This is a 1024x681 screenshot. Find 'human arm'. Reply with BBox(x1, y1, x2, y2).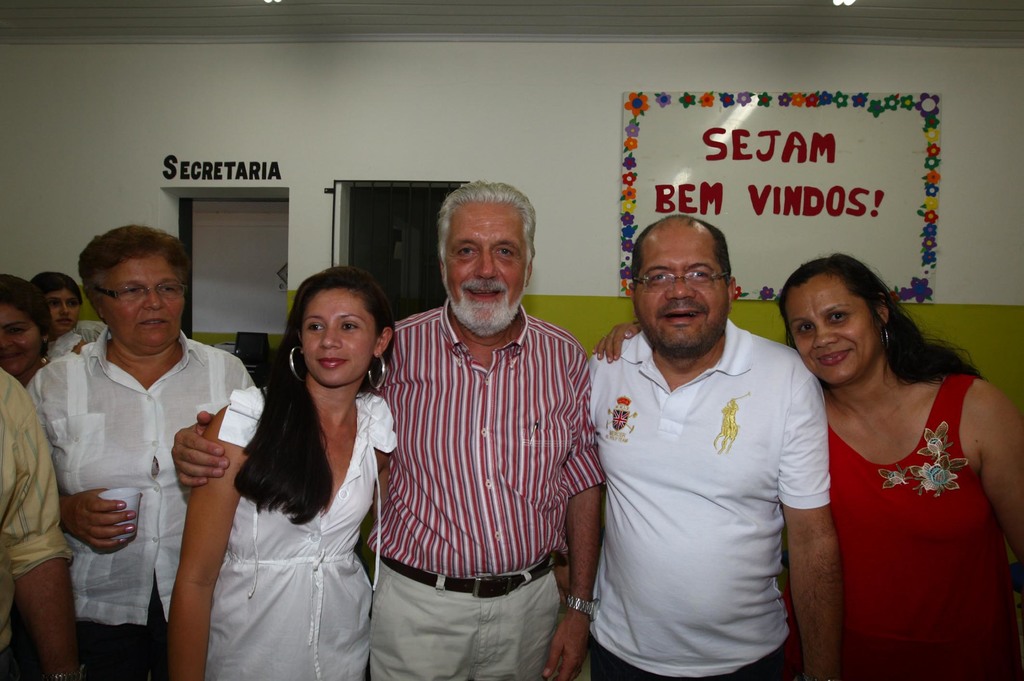
BBox(174, 408, 225, 487).
